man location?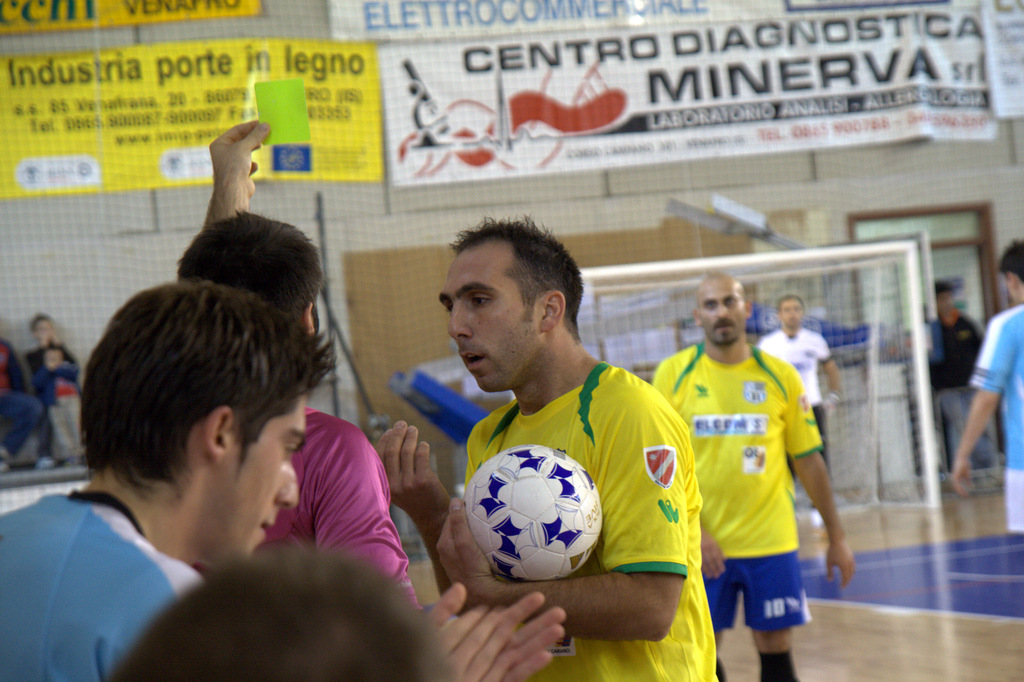
158 97 428 629
